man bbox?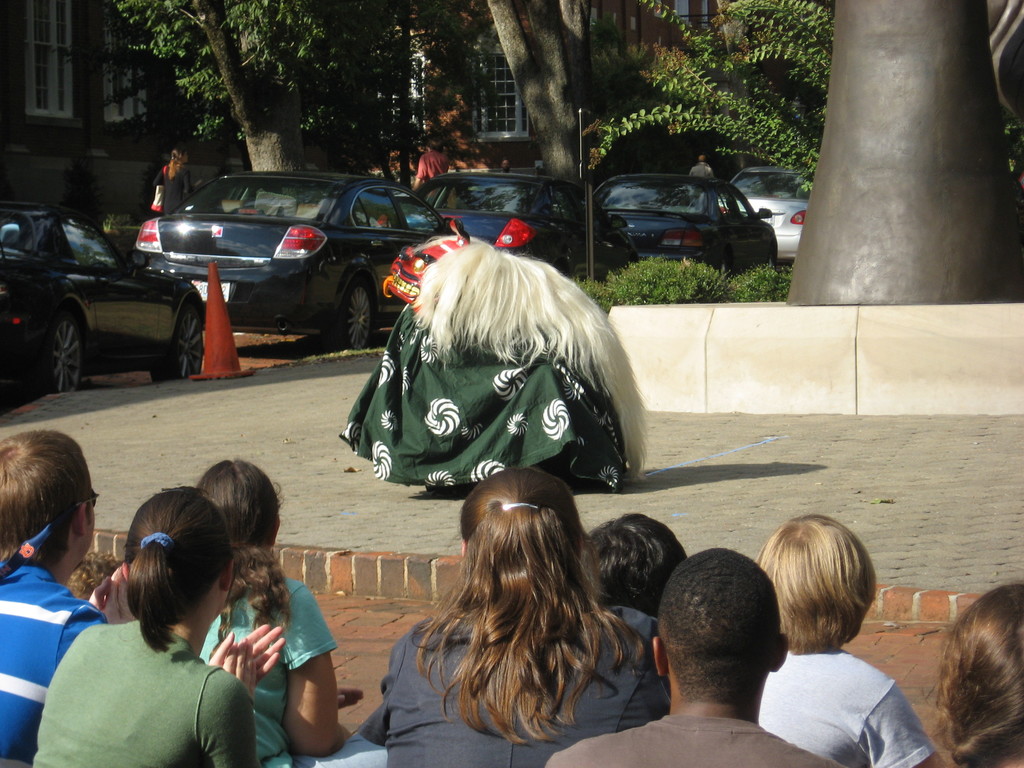
[691,151,716,196]
